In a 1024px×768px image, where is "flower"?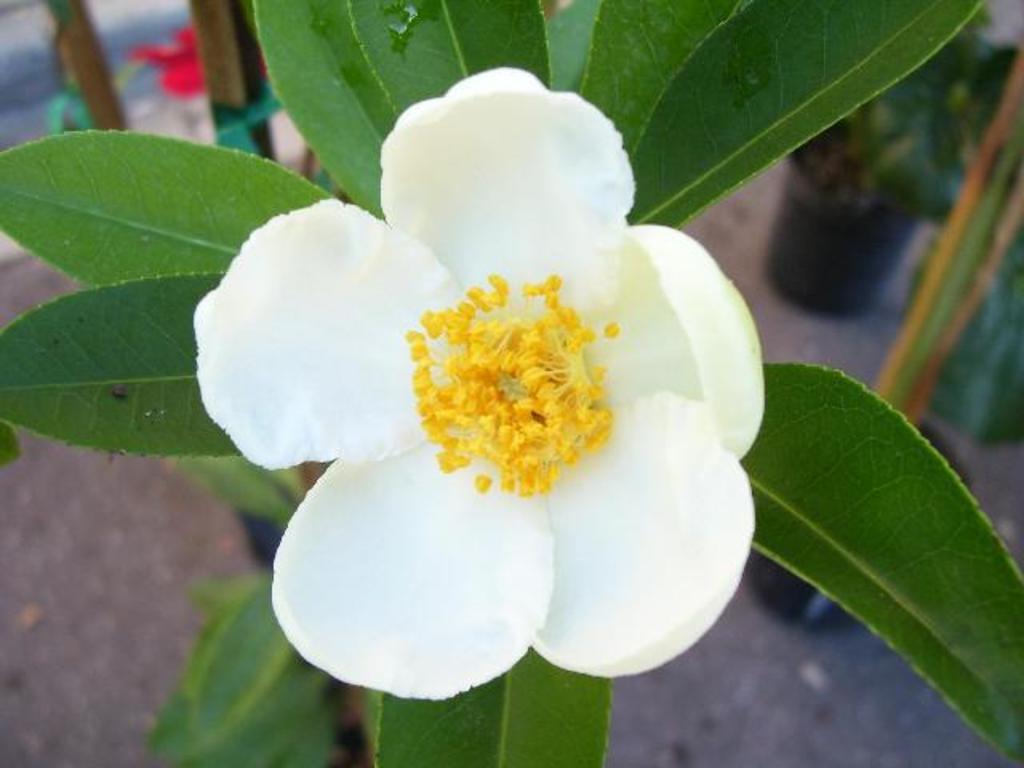
x1=176 y1=46 x2=792 y2=722.
